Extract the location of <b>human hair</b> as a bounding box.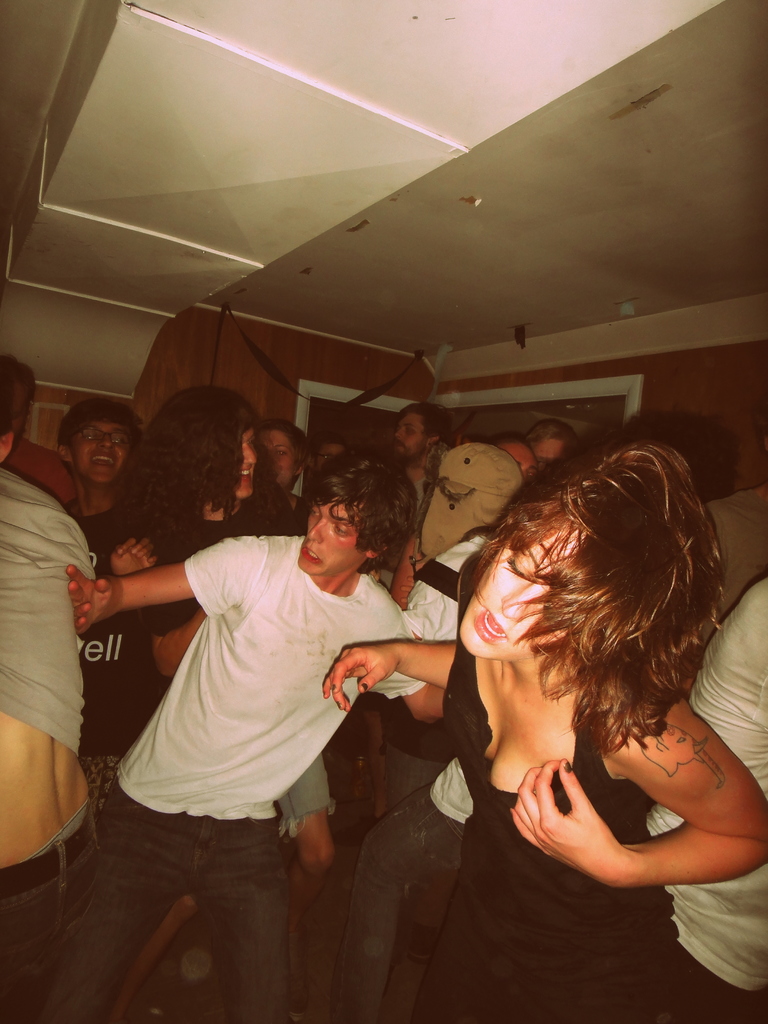
55, 395, 139, 447.
